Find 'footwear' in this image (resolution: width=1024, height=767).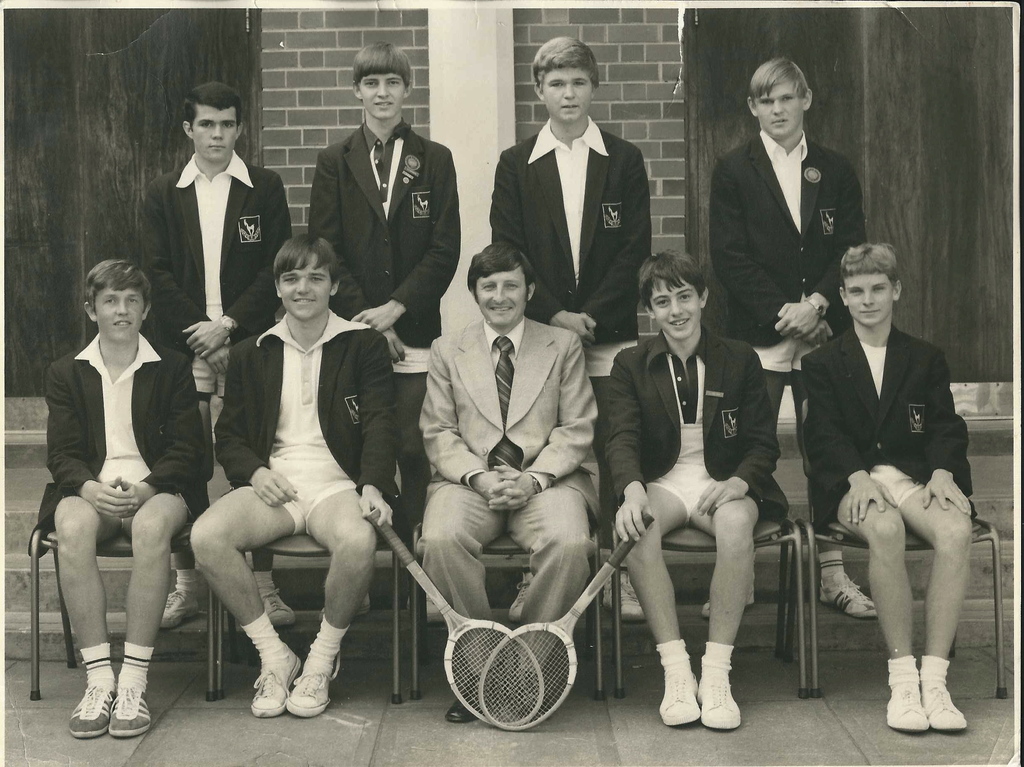
(left=447, top=678, right=493, bottom=723).
